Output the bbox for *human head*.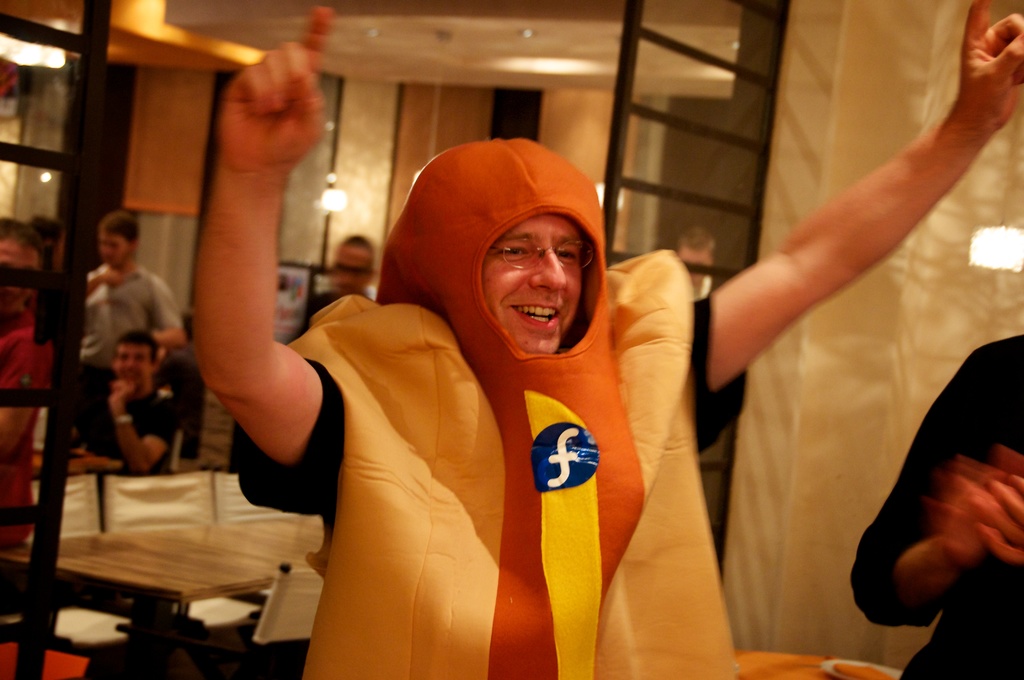
0:219:43:312.
